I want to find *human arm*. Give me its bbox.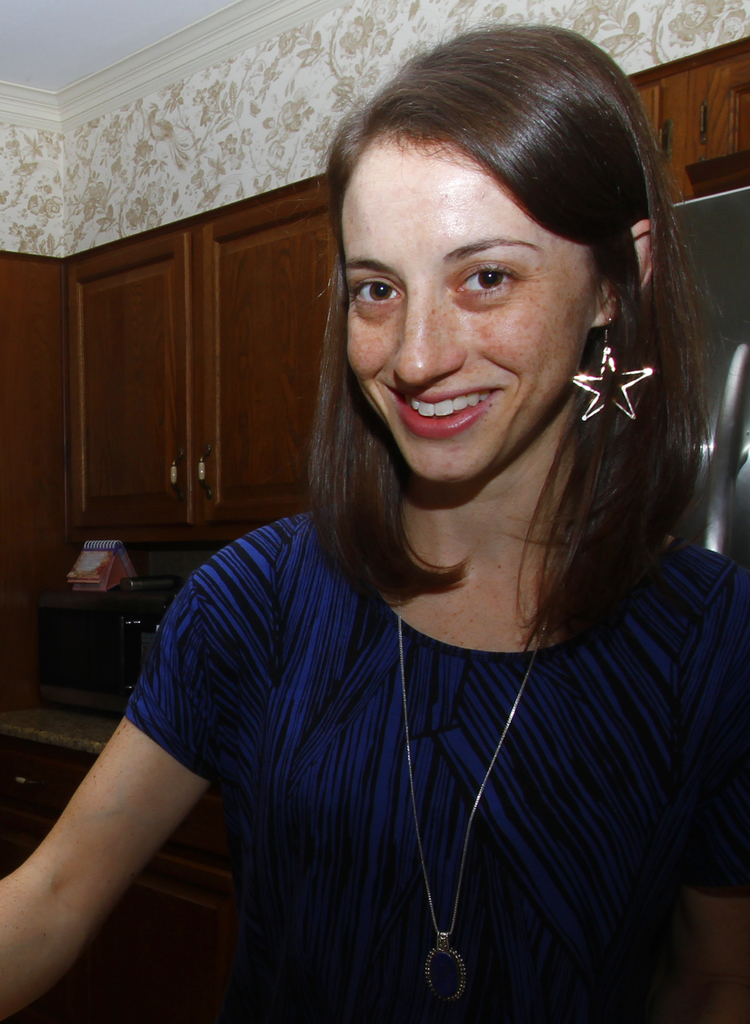
<region>672, 585, 749, 1023</region>.
